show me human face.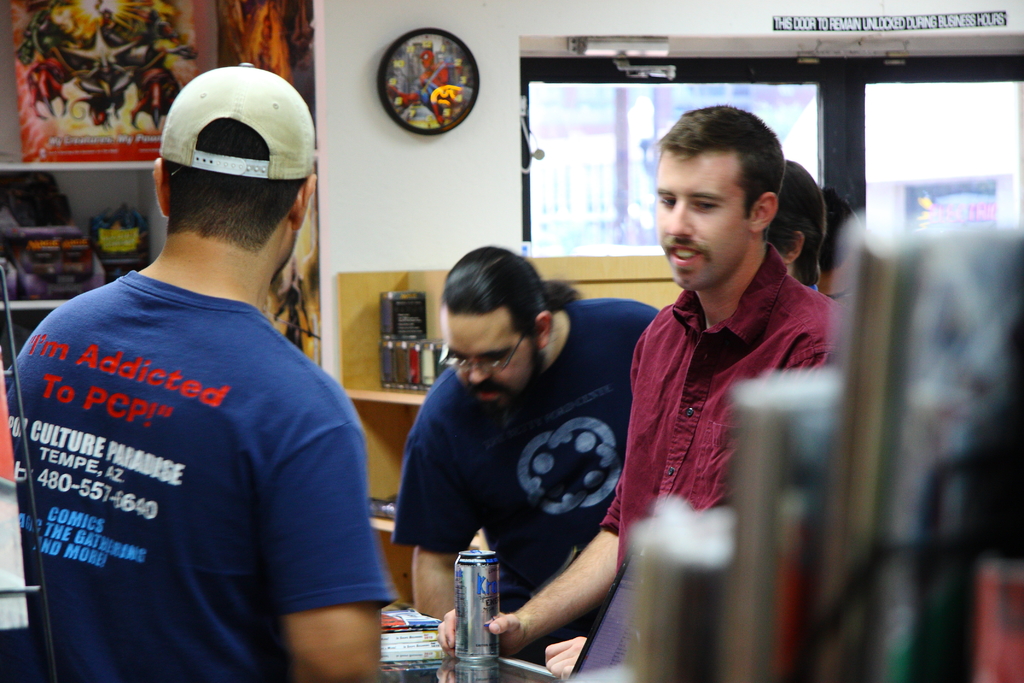
human face is here: <box>653,157,747,299</box>.
